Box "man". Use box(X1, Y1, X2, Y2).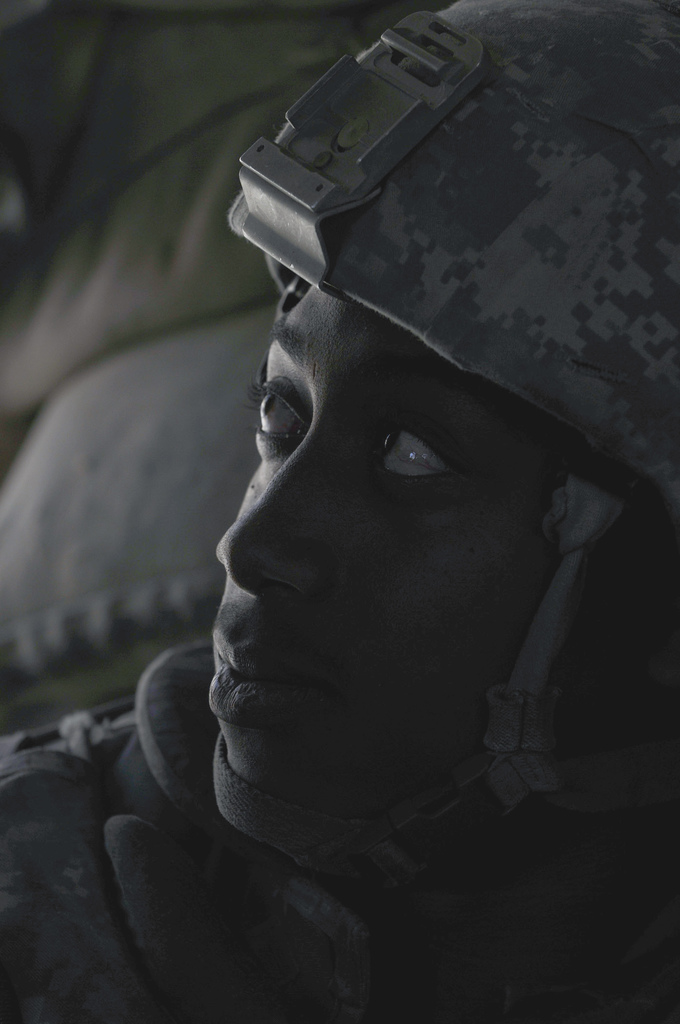
box(0, 0, 679, 1023).
